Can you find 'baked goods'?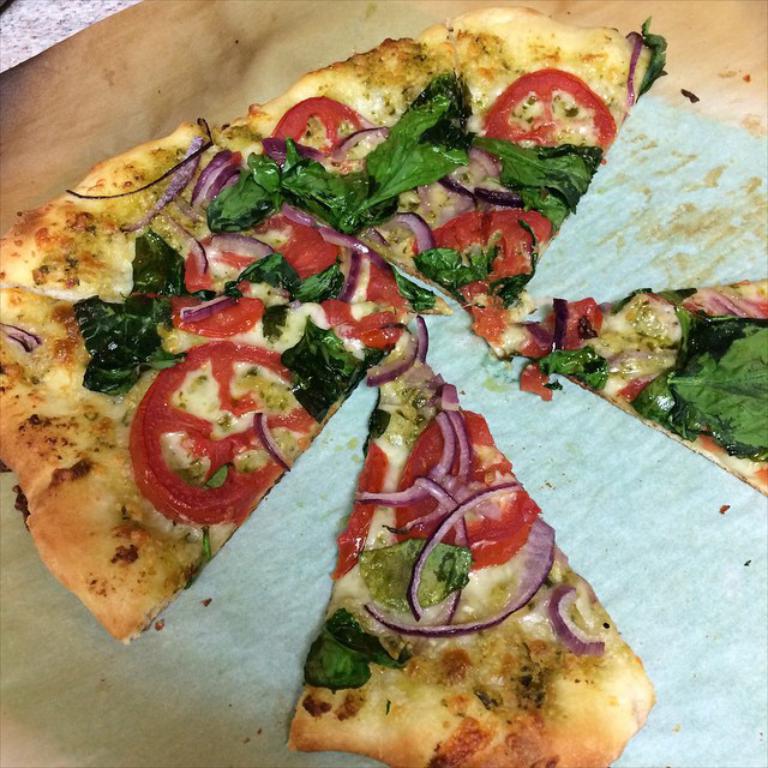
Yes, bounding box: left=2, top=124, right=401, bottom=647.
